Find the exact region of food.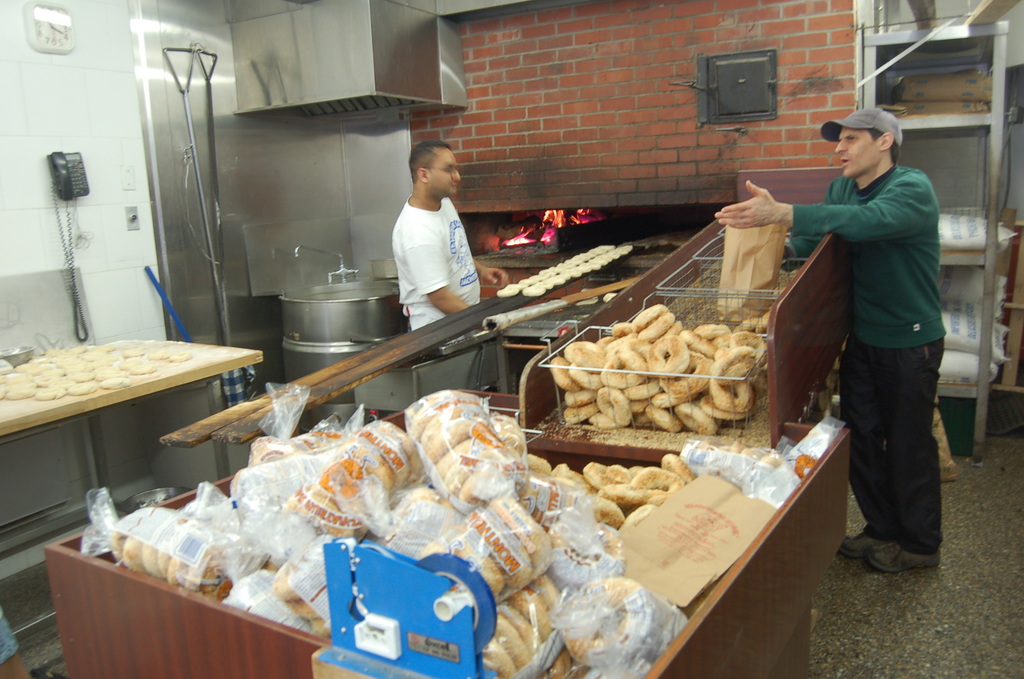
Exact region: (left=106, top=386, right=785, bottom=678).
